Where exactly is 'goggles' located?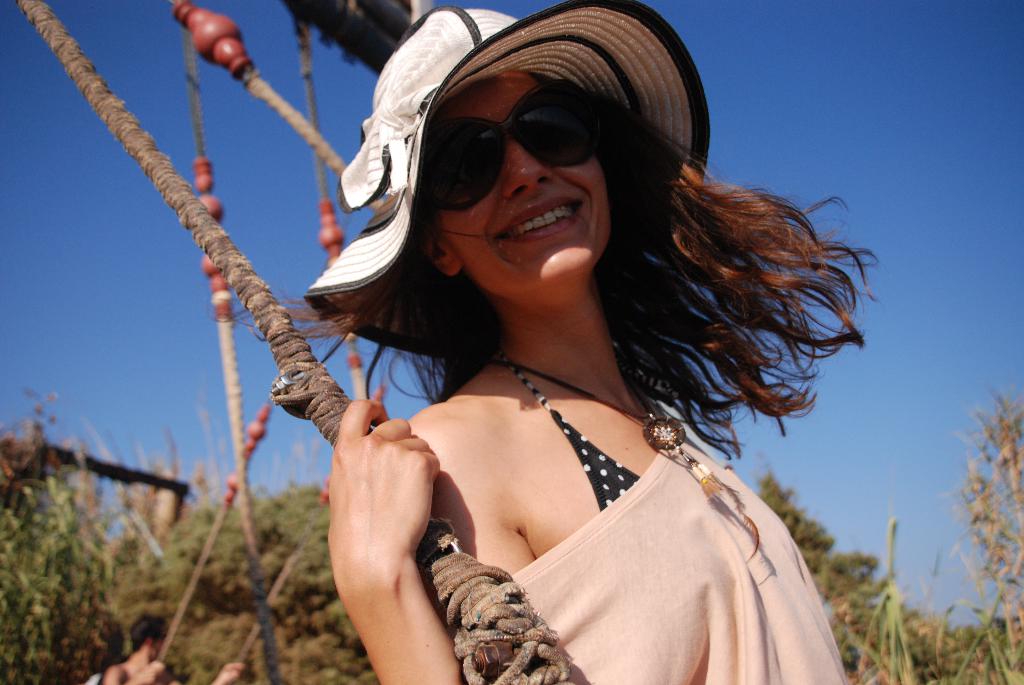
Its bounding box is x1=419, y1=84, x2=625, y2=217.
